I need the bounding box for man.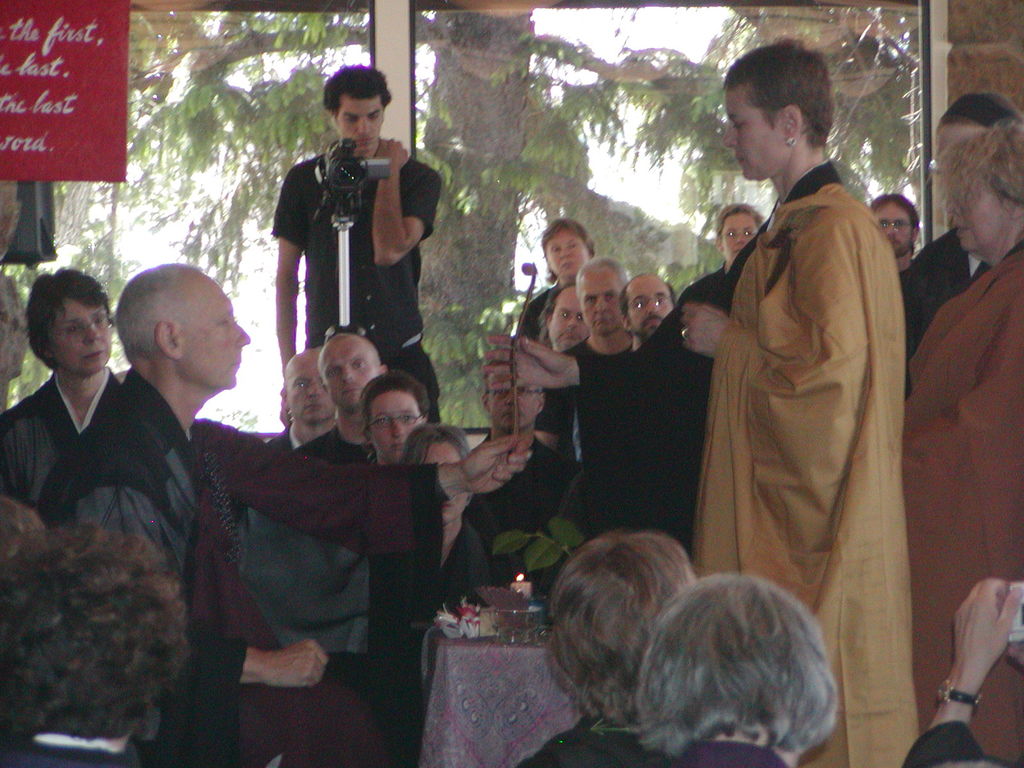
Here it is: x1=252 y1=79 x2=439 y2=415.
